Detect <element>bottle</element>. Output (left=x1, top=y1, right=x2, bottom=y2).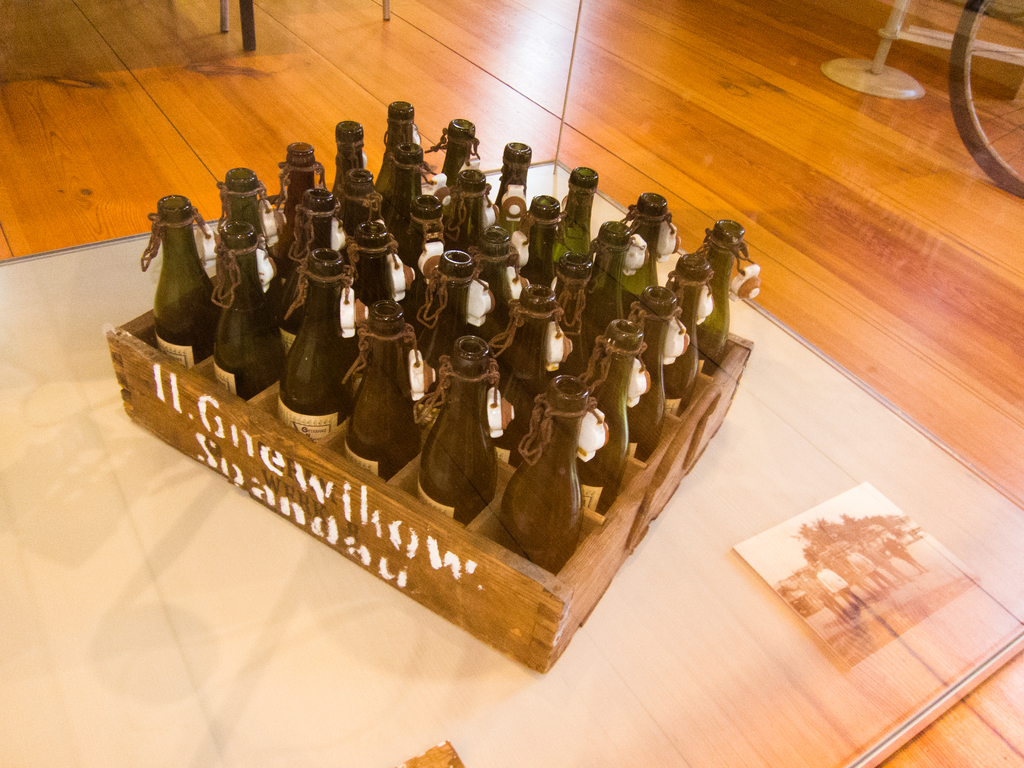
(left=271, top=249, right=351, bottom=440).
